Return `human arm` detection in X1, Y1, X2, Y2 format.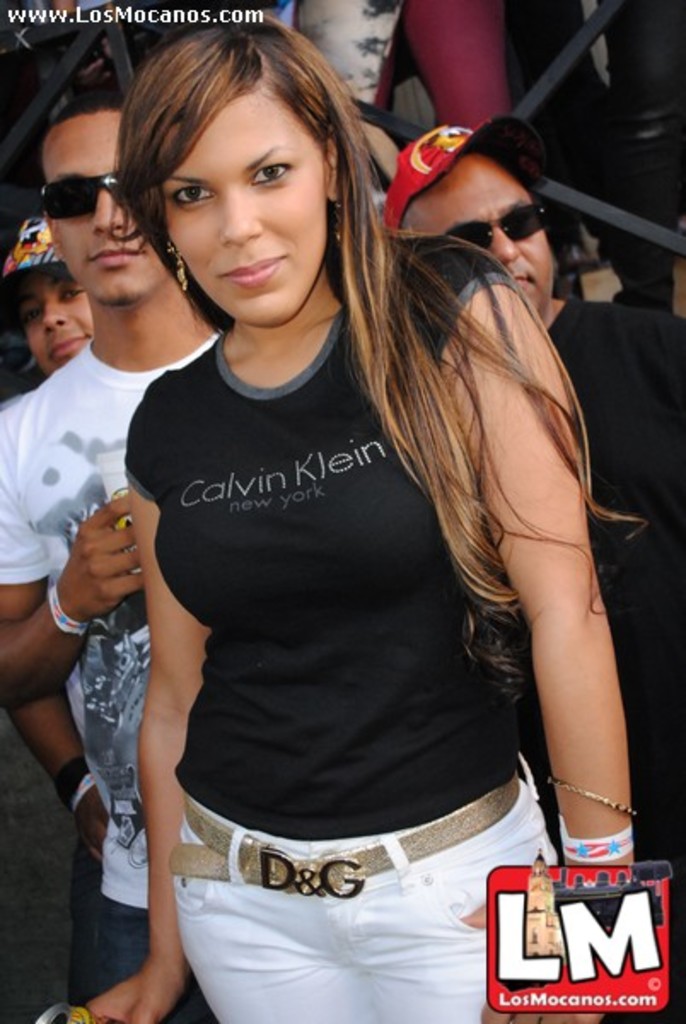
0, 413, 174, 712.
